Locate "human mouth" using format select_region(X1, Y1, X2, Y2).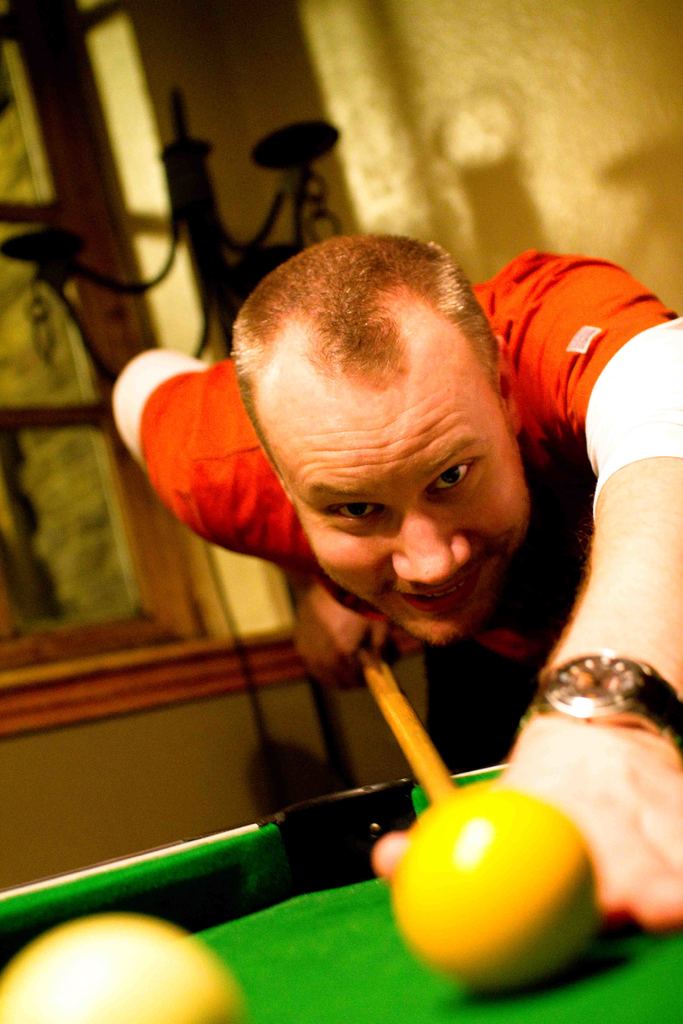
select_region(388, 561, 484, 611).
